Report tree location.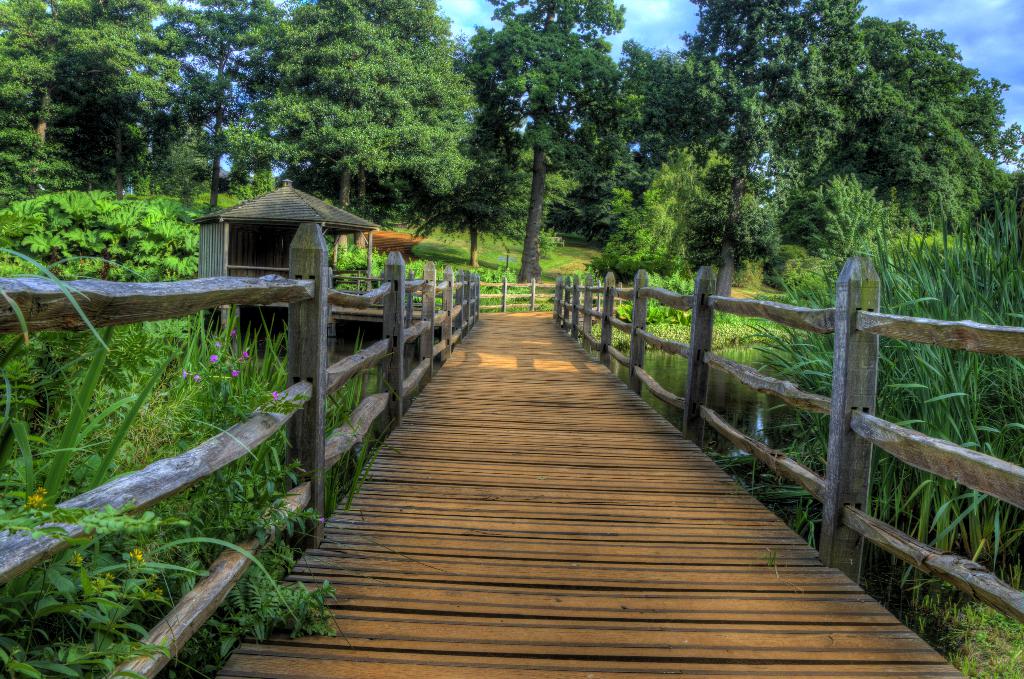
Report: left=243, top=0, right=472, bottom=271.
